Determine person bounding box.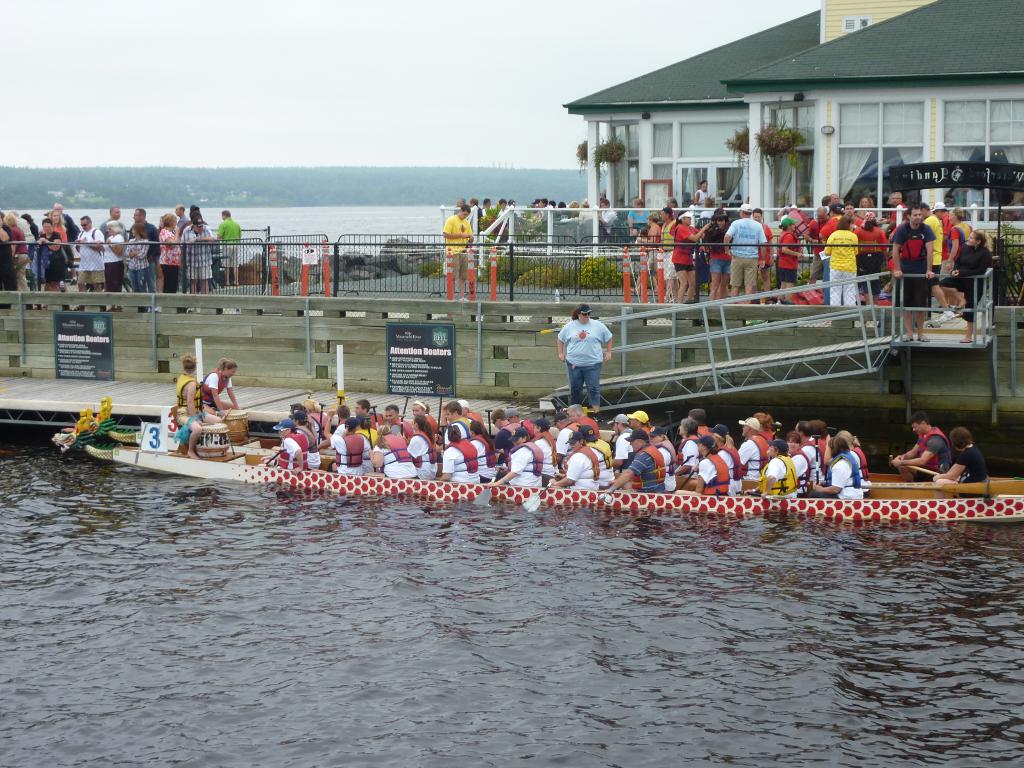
Determined: 813,196,831,214.
